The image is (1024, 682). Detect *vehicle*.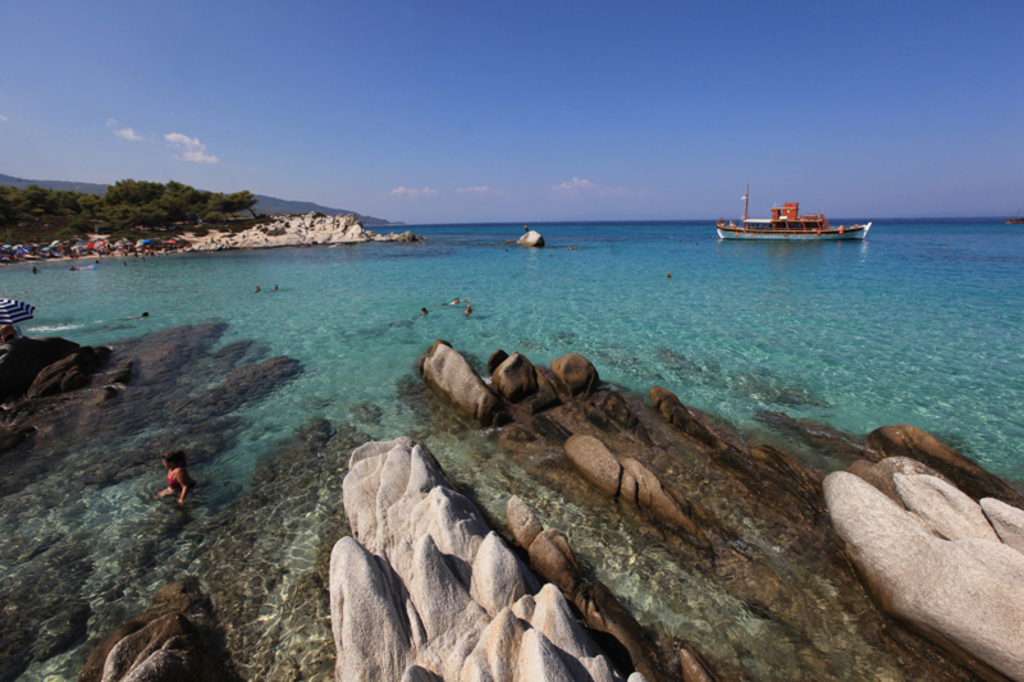
Detection: {"x1": 712, "y1": 182, "x2": 870, "y2": 243}.
